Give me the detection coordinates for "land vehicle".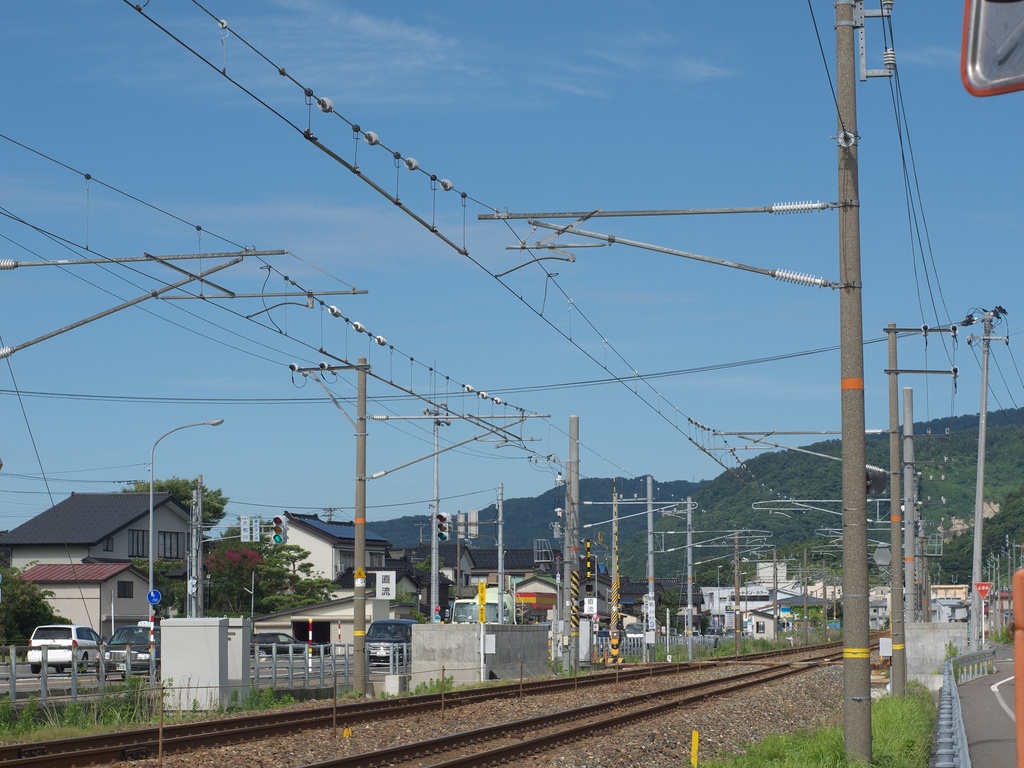
(x1=104, y1=627, x2=154, y2=676).
